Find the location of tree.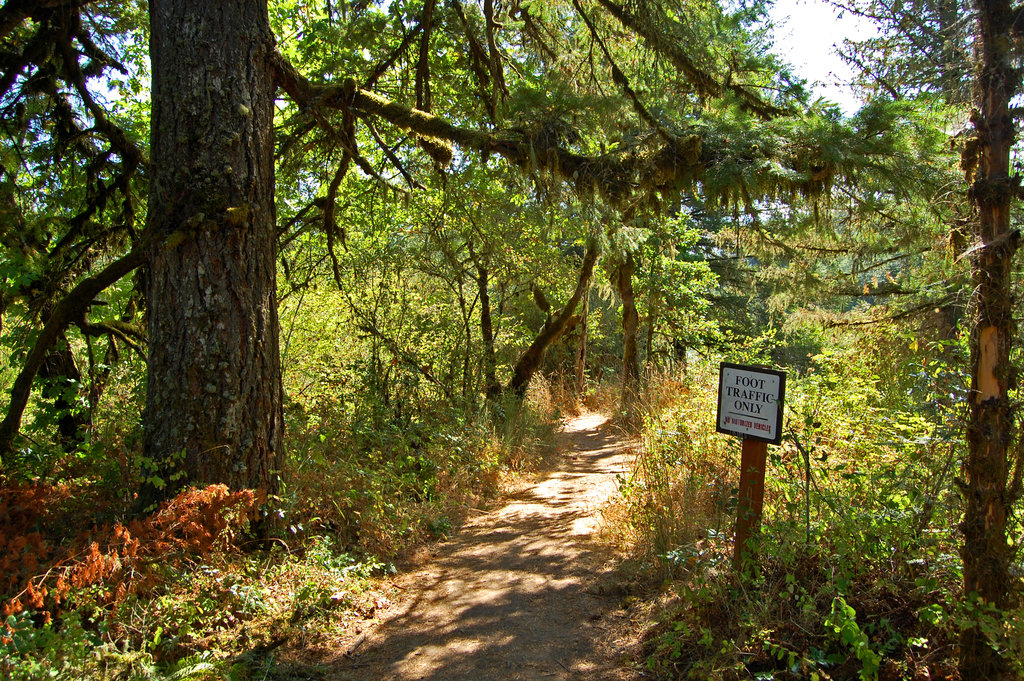
Location: box(950, 0, 1023, 680).
